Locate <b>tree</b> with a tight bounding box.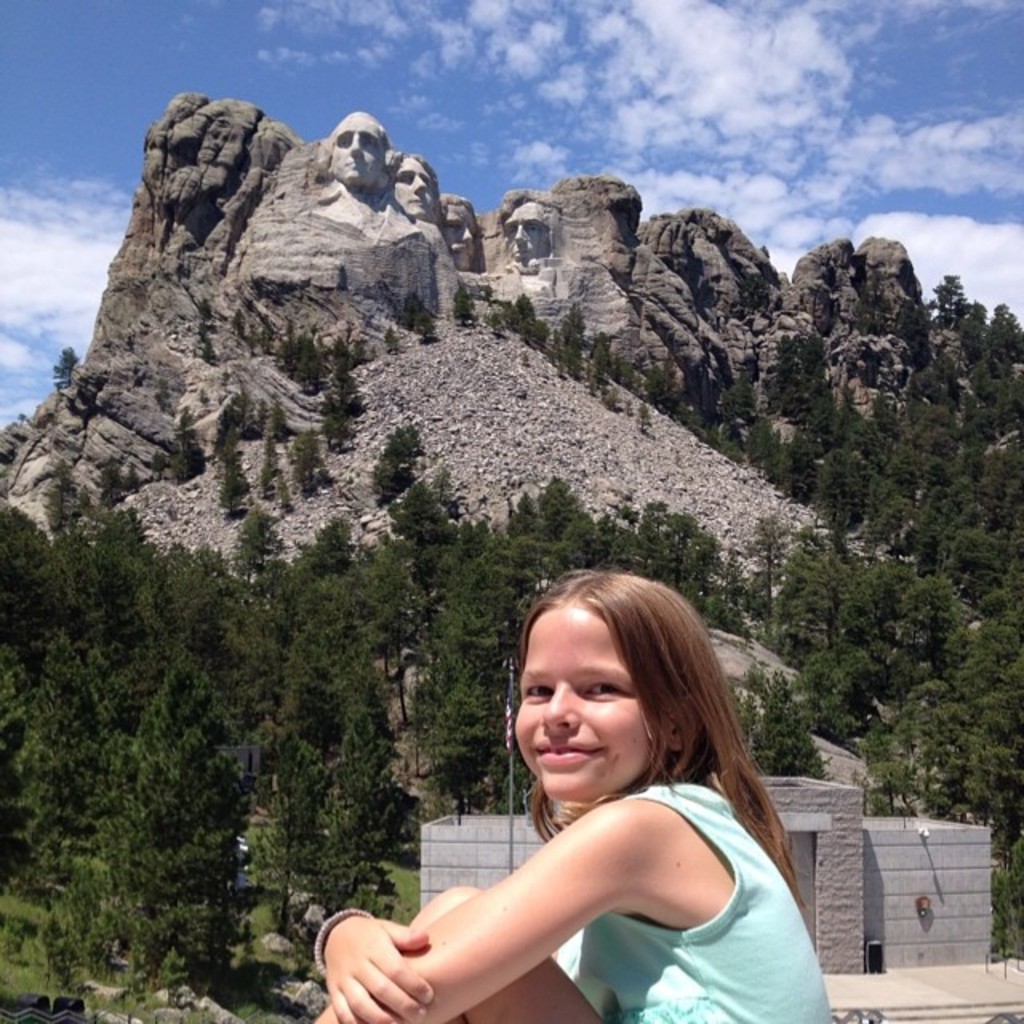
278,430,331,498.
